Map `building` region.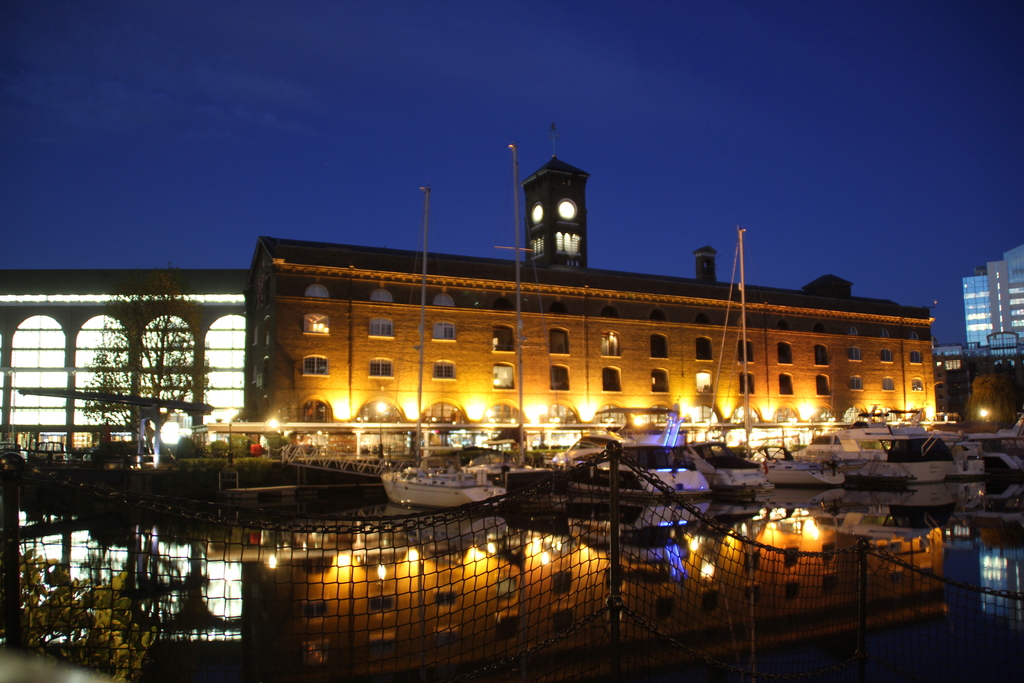
Mapped to x1=1, y1=267, x2=248, y2=460.
